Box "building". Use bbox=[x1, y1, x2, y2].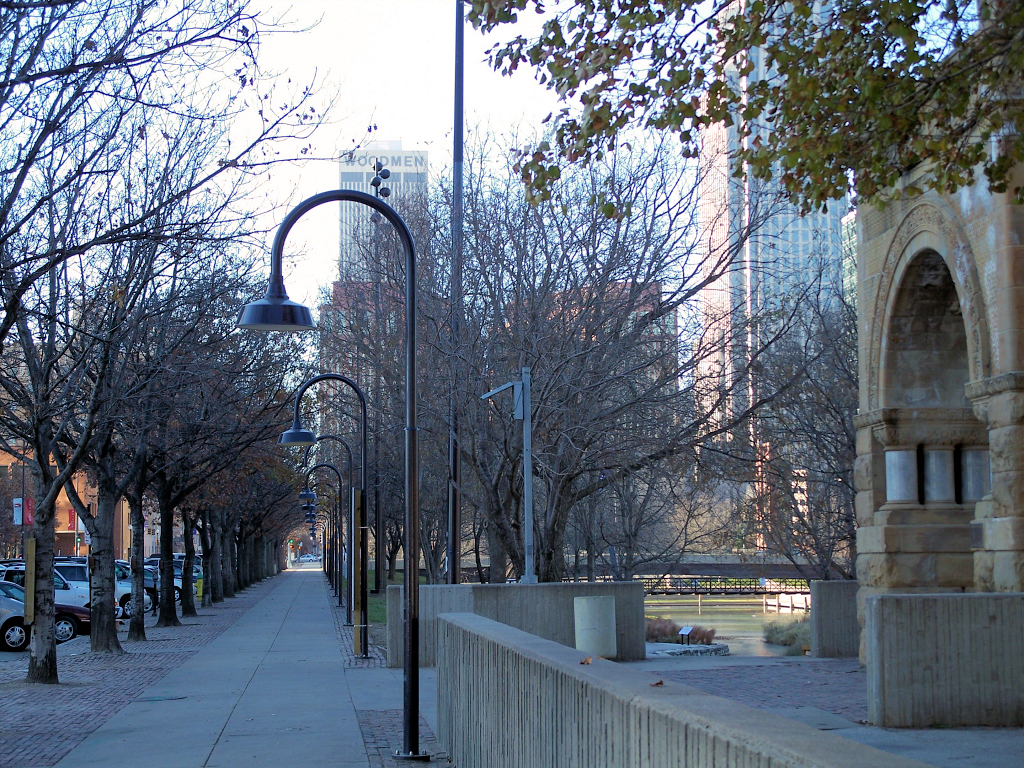
bbox=[316, 147, 438, 516].
